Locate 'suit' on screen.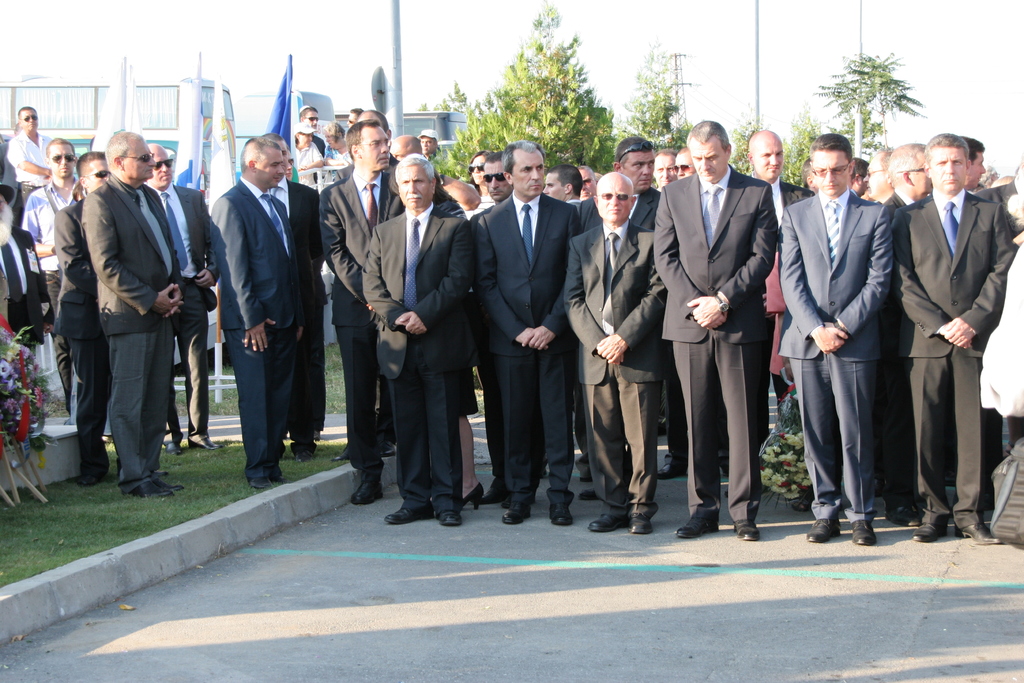
On screen at (x1=362, y1=201, x2=471, y2=498).
